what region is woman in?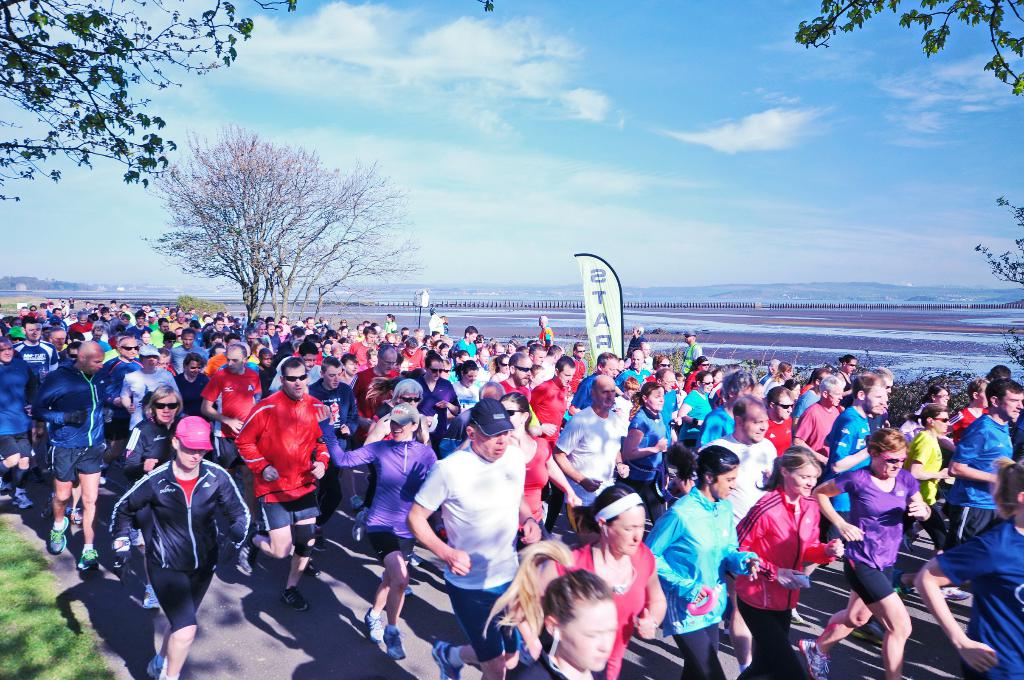
(619,380,669,492).
